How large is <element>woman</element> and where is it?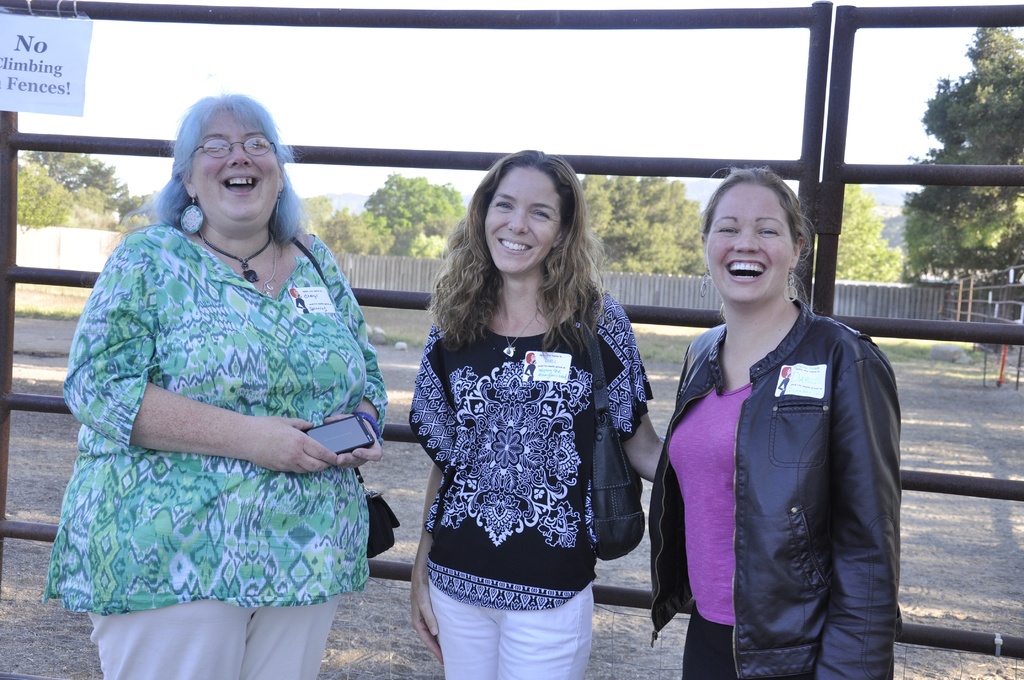
Bounding box: {"x1": 399, "y1": 138, "x2": 658, "y2": 679}.
